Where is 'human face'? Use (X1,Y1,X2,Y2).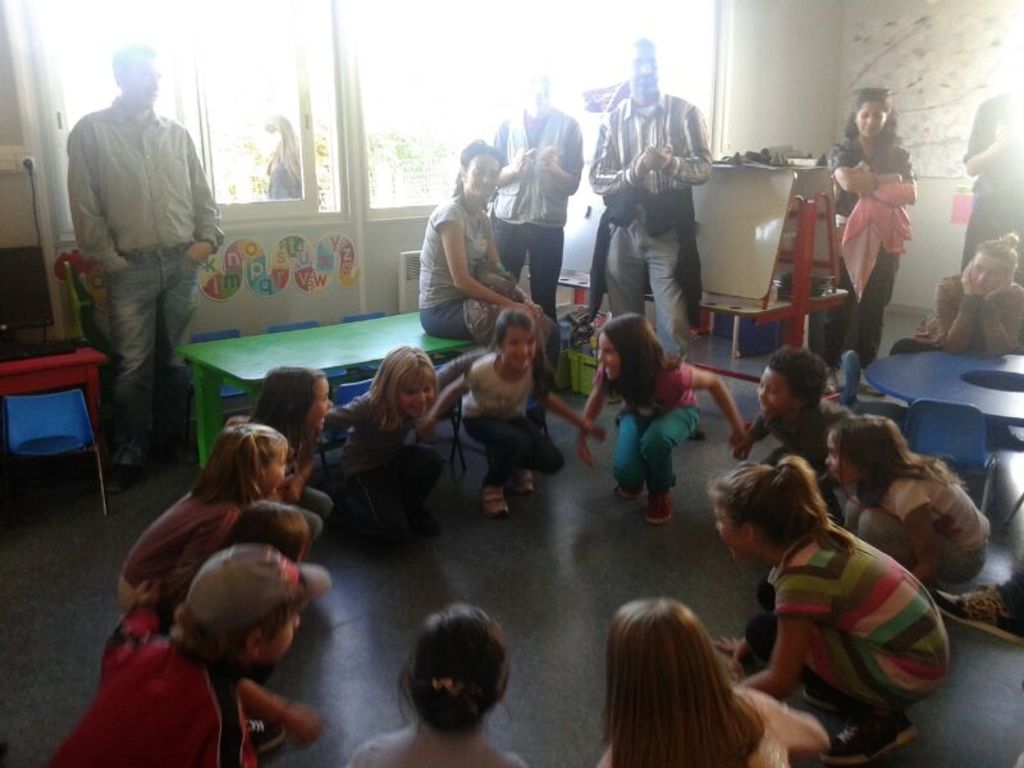
(131,65,165,97).
